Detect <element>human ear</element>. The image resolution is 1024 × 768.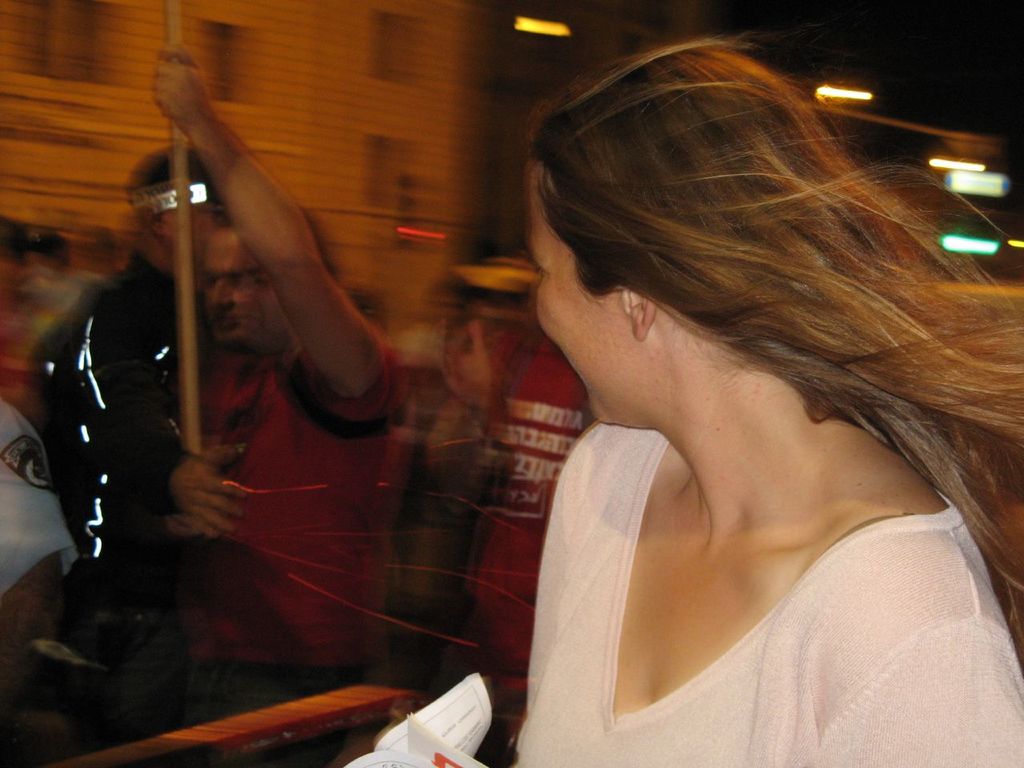
<box>618,286,658,338</box>.
